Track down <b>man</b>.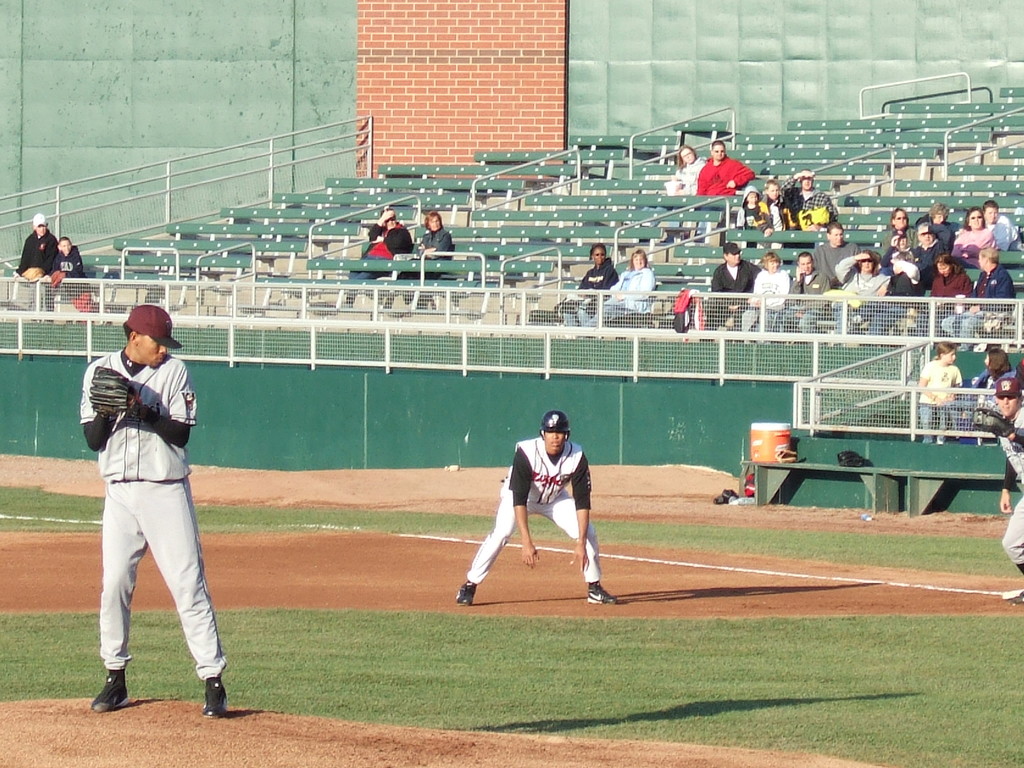
Tracked to 769 254 830 330.
